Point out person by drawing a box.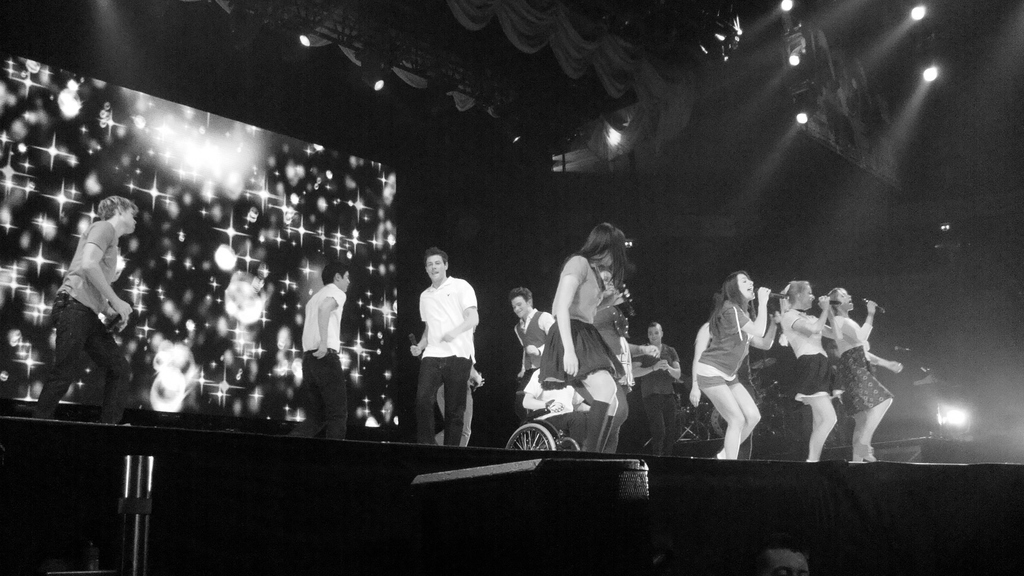
<box>772,276,833,463</box>.
